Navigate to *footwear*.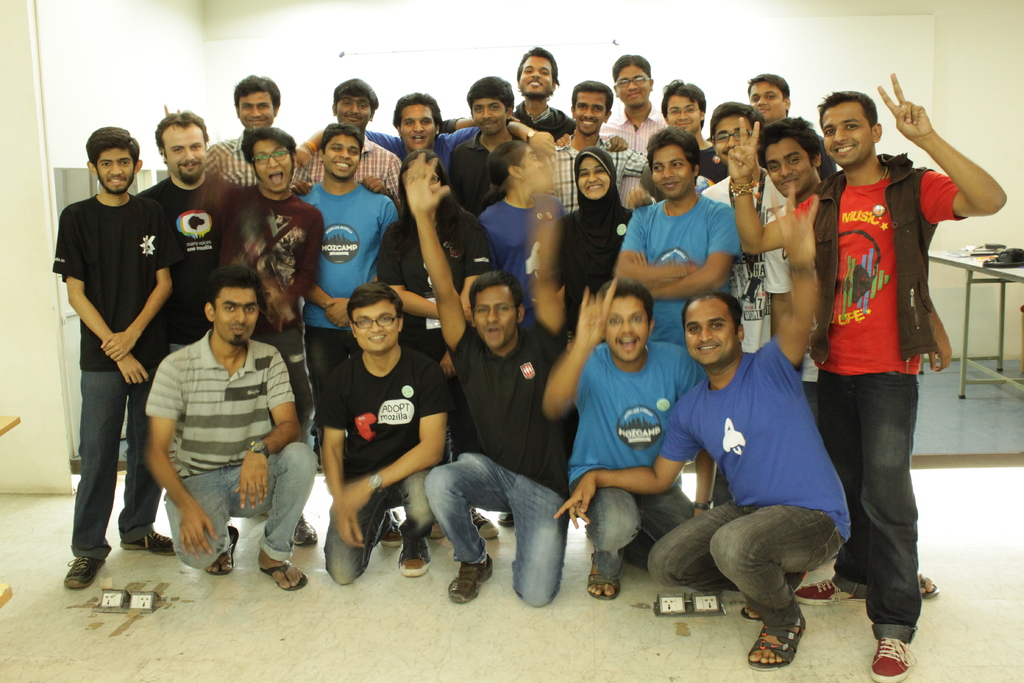
Navigation target: rect(495, 514, 511, 527).
